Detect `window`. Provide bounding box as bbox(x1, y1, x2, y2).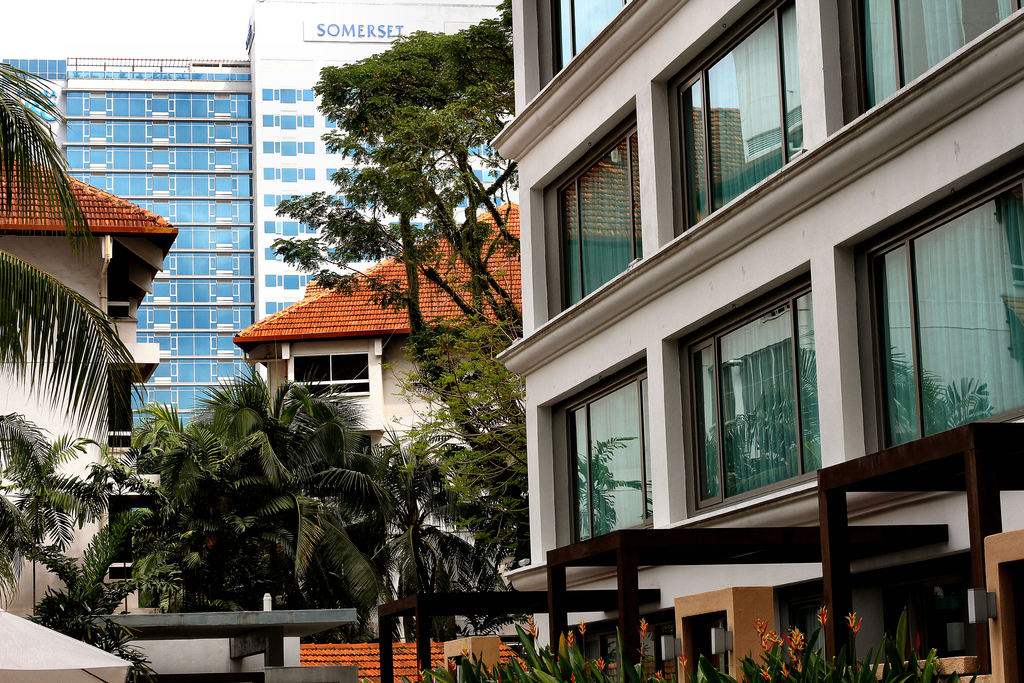
bbox(294, 353, 367, 398).
